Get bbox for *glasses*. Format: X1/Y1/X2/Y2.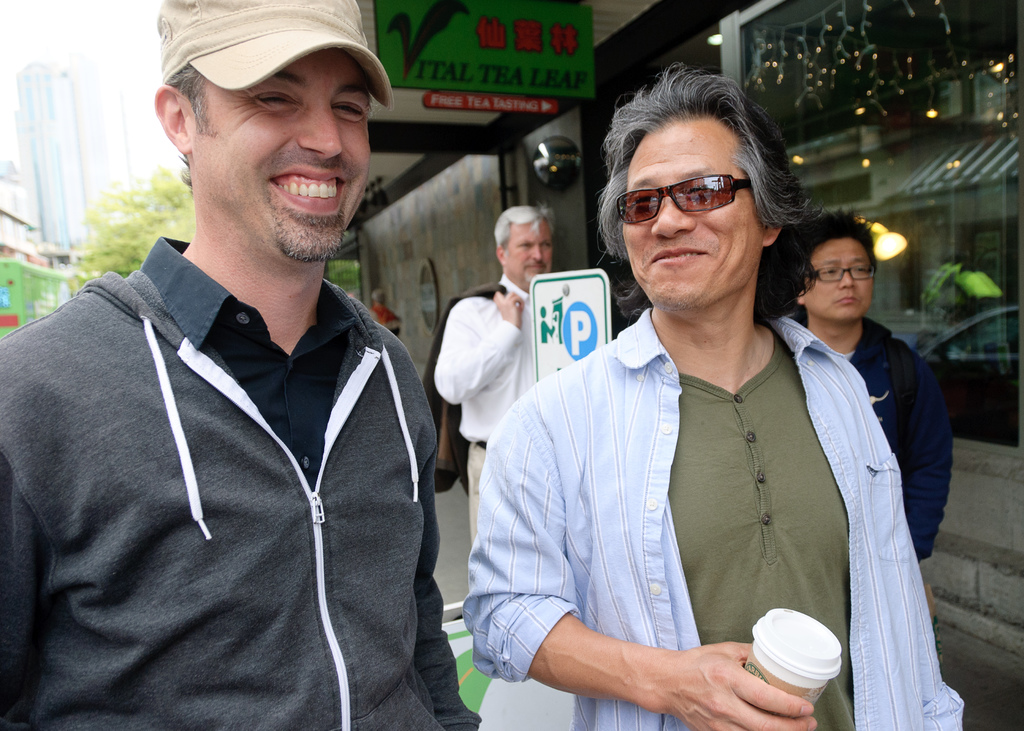
611/168/751/222.
